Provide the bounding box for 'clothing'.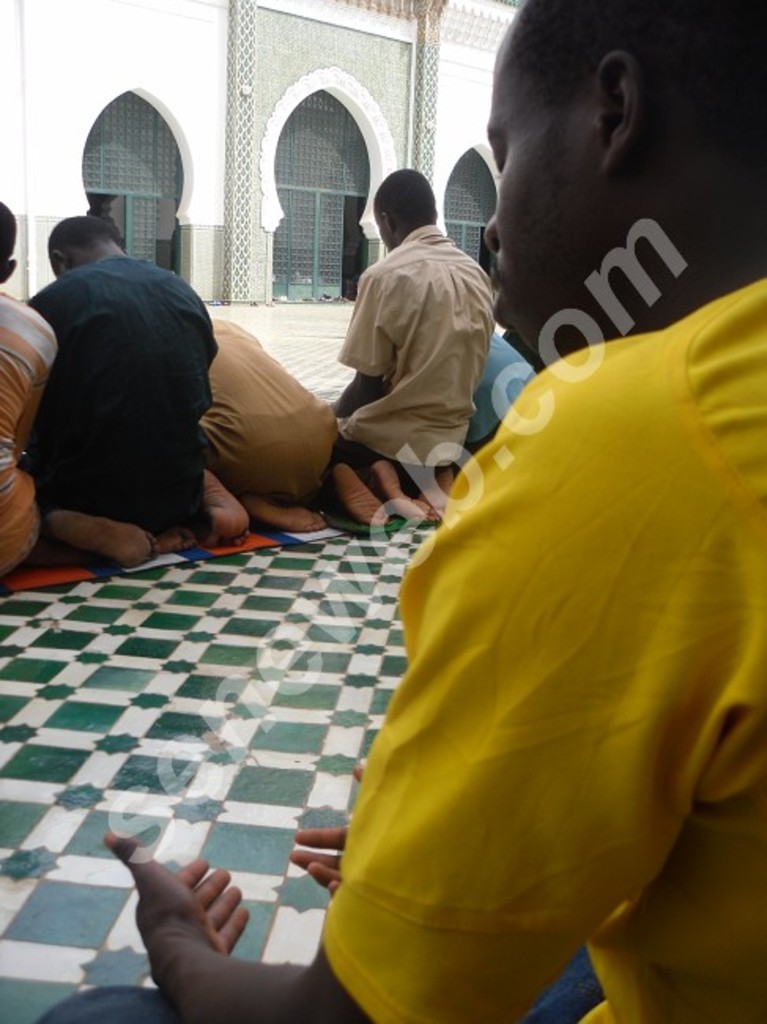
[206, 314, 343, 506].
